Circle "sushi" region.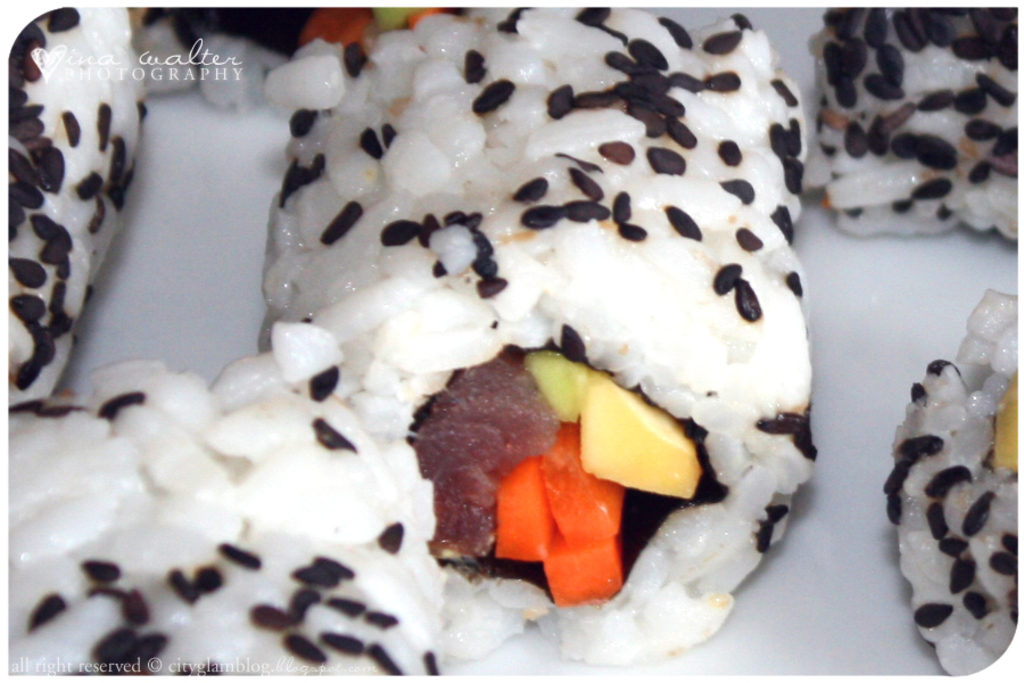
Region: 10, 359, 437, 681.
